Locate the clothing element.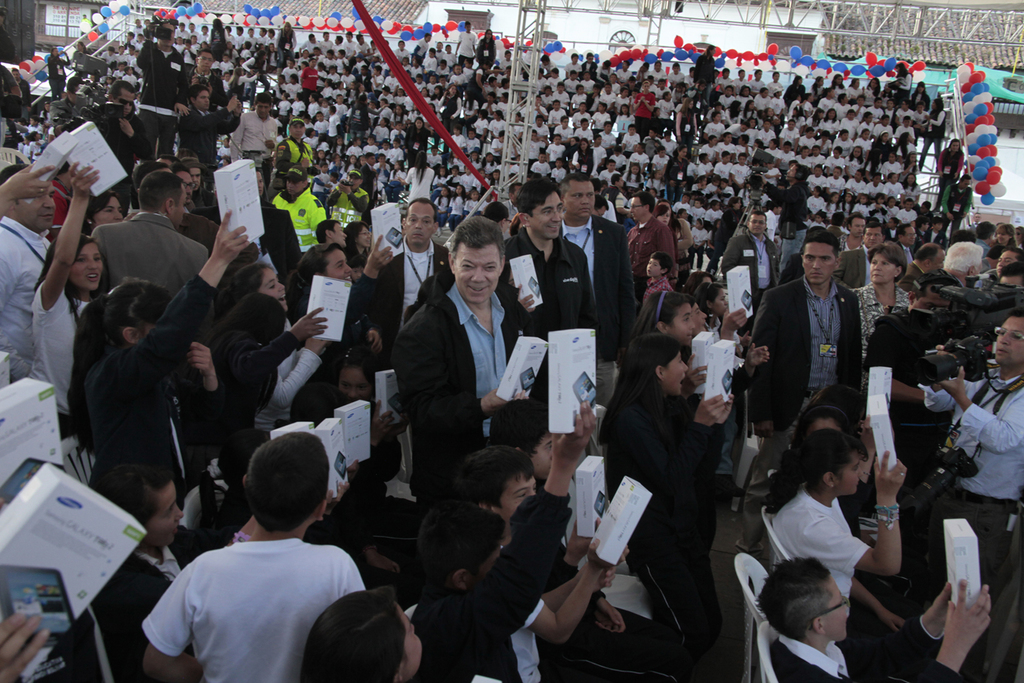
Element bbox: Rect(29, 268, 89, 417).
